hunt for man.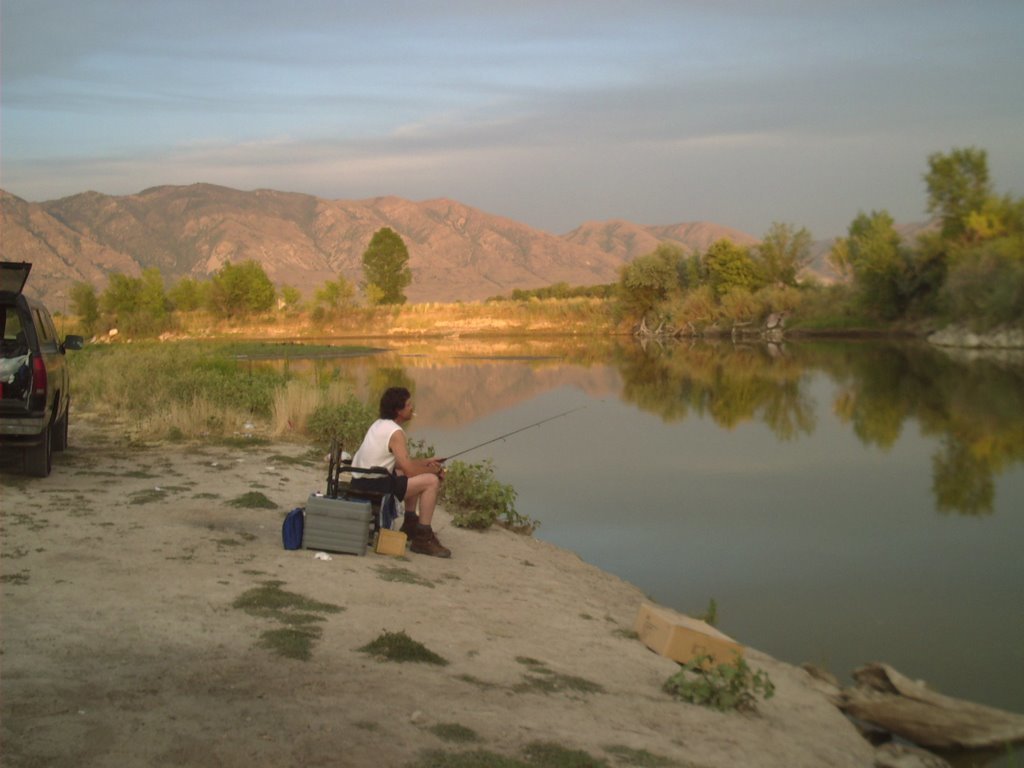
Hunted down at <region>342, 397, 438, 555</region>.
